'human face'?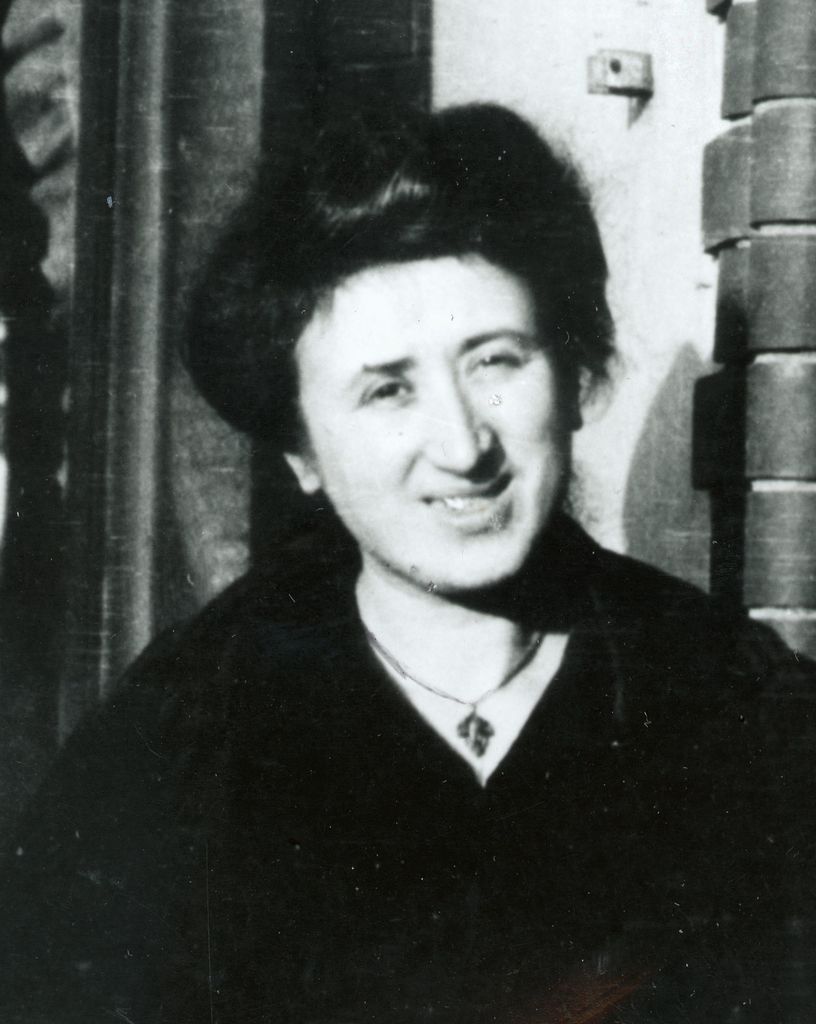
bbox=(299, 246, 575, 591)
